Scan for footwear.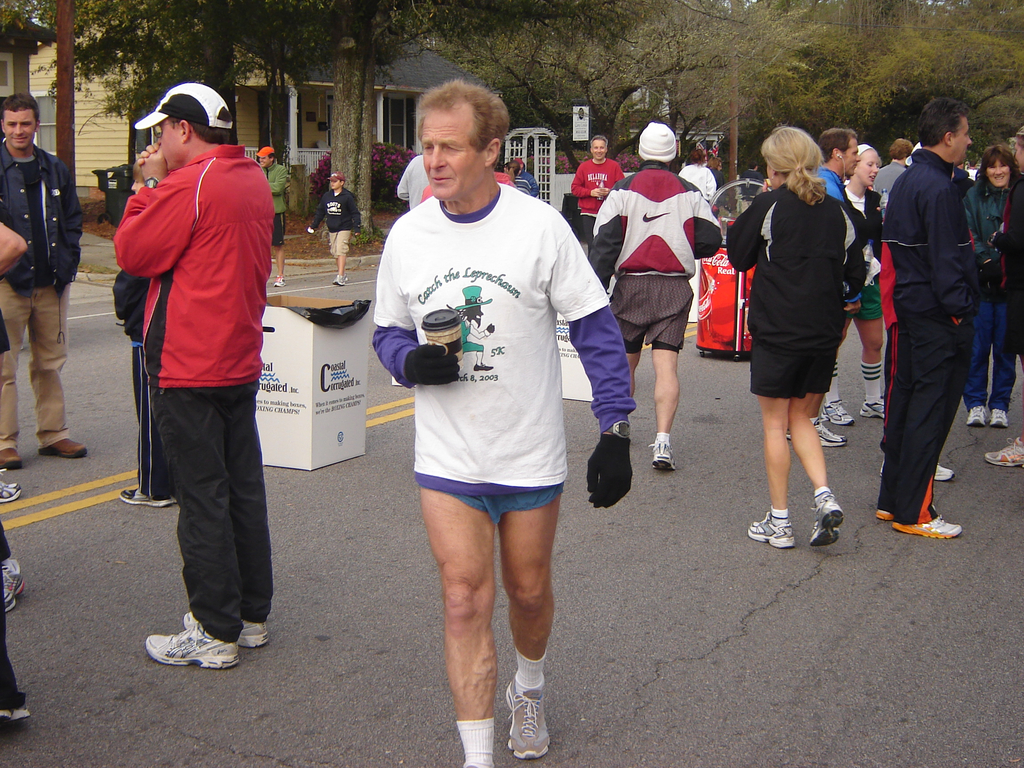
Scan result: 788,417,846,449.
